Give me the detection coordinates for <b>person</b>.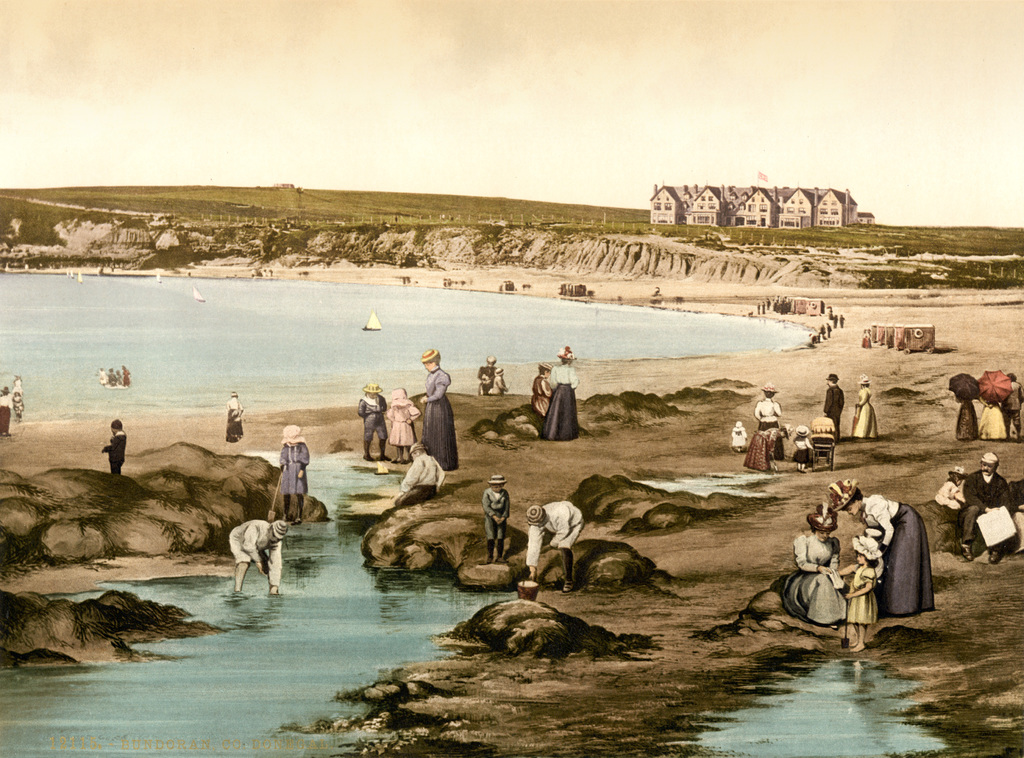
(x1=103, y1=413, x2=128, y2=472).
